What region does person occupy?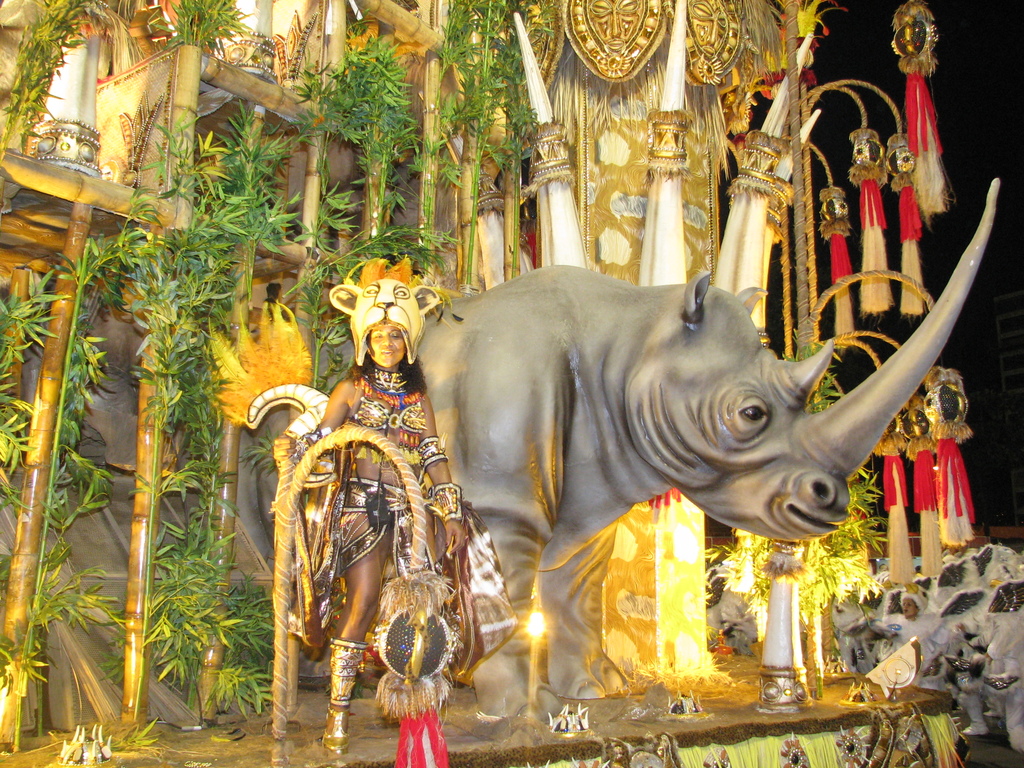
pyautogui.locateOnScreen(247, 330, 509, 742).
